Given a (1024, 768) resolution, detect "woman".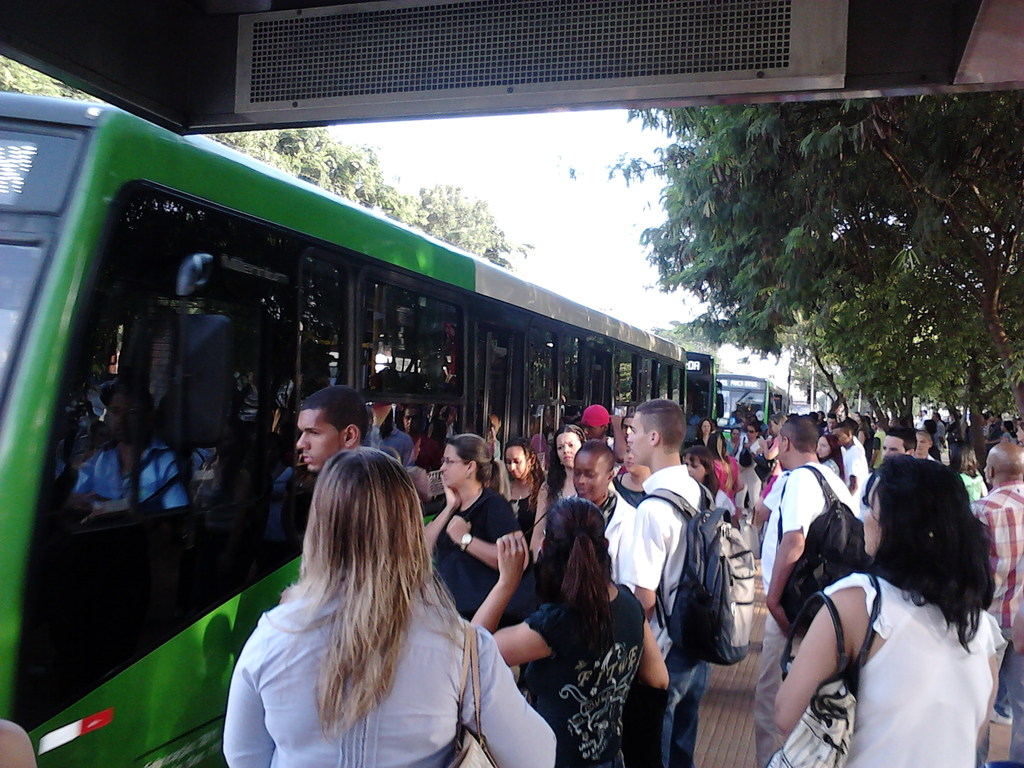
pyautogui.locateOnScreen(694, 413, 717, 452).
